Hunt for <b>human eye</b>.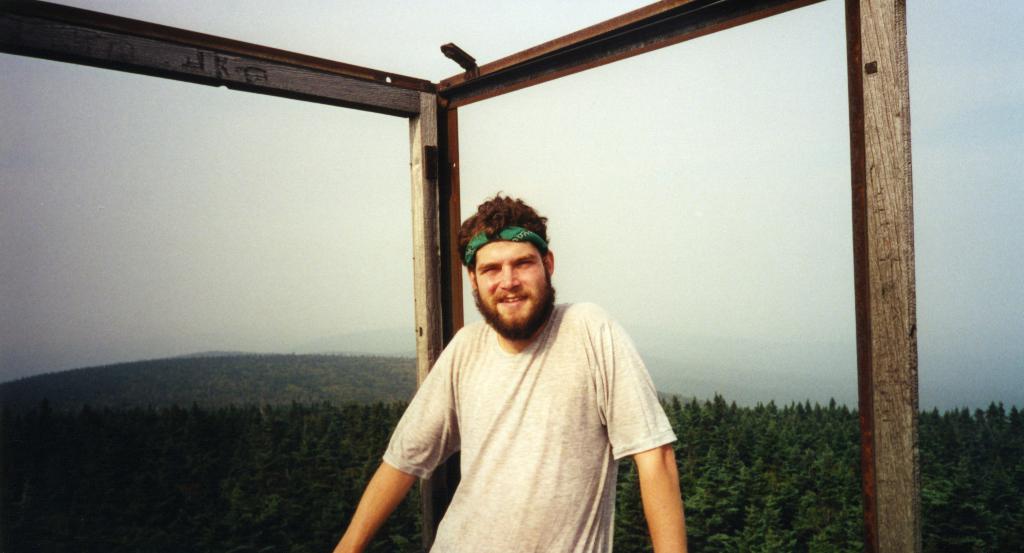
Hunted down at {"x1": 480, "y1": 266, "x2": 501, "y2": 275}.
